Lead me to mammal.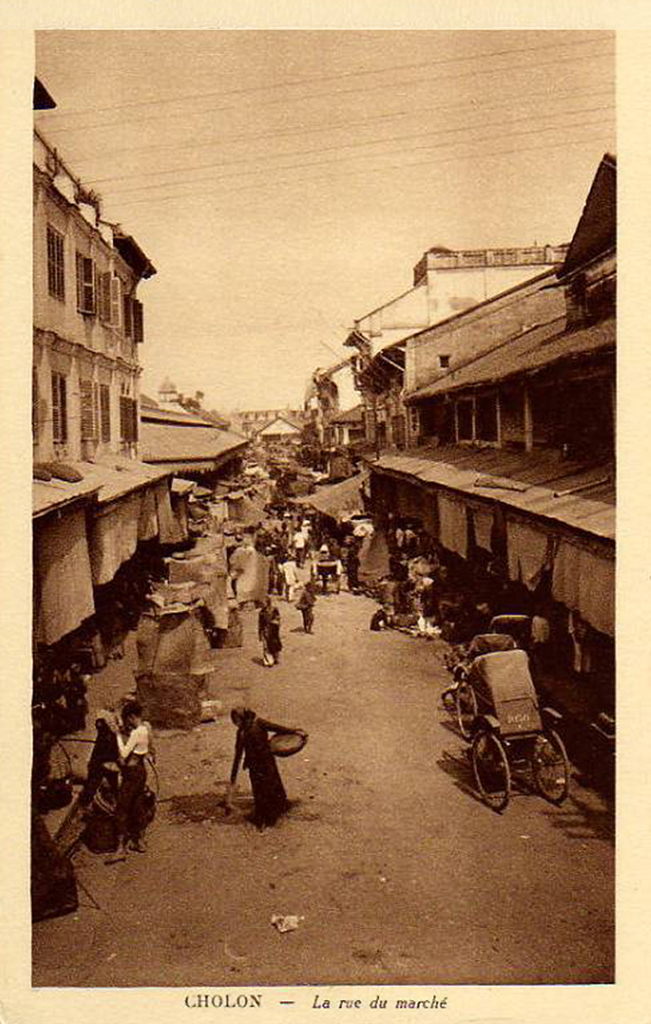
Lead to [297,524,307,568].
